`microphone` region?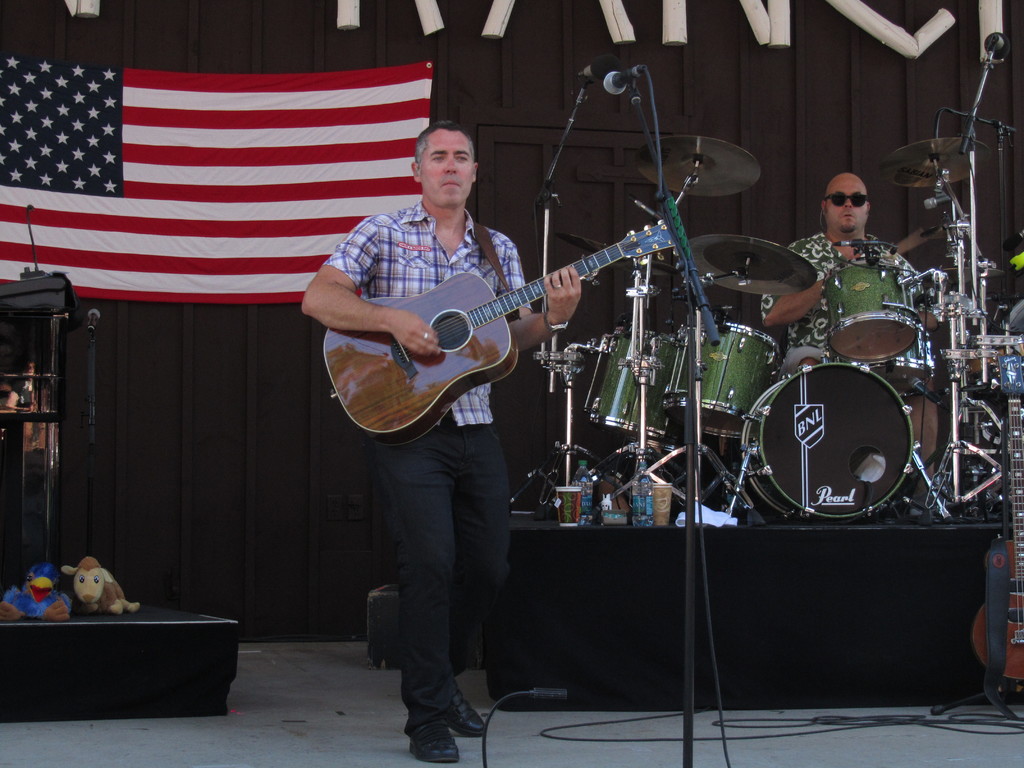
{"left": 924, "top": 195, "right": 953, "bottom": 212}
